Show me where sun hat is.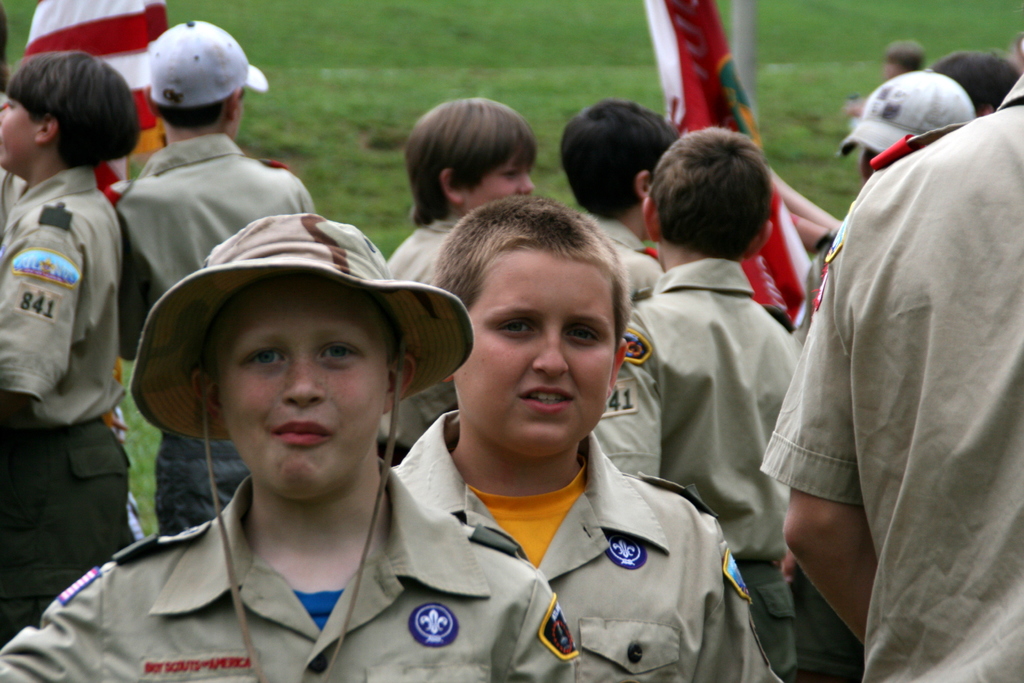
sun hat is at region(145, 19, 268, 108).
